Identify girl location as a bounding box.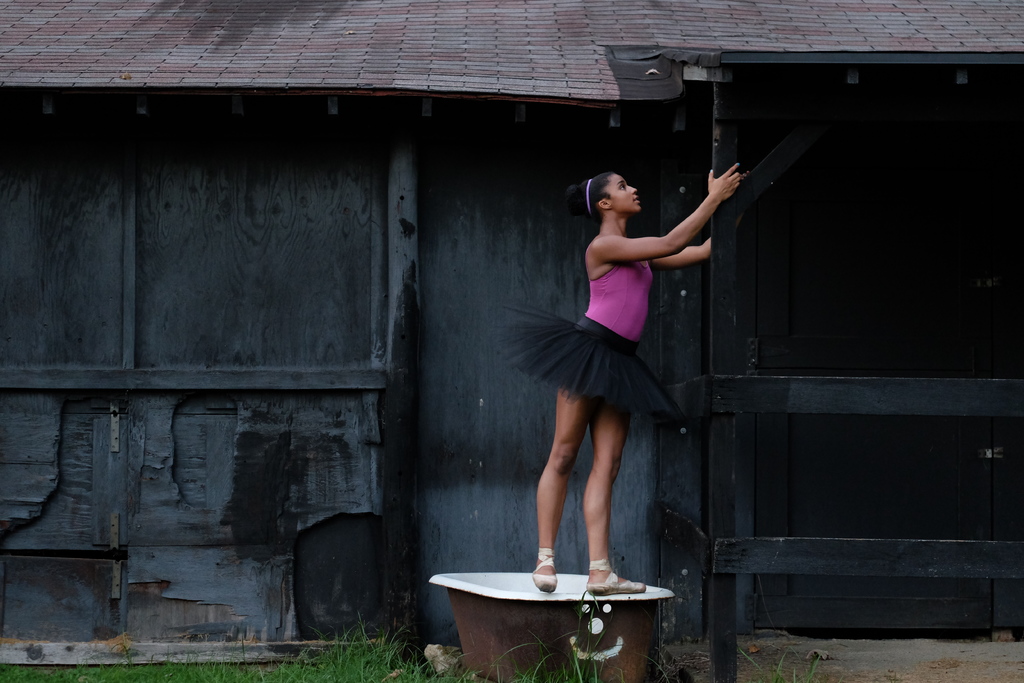
locate(493, 161, 744, 588).
